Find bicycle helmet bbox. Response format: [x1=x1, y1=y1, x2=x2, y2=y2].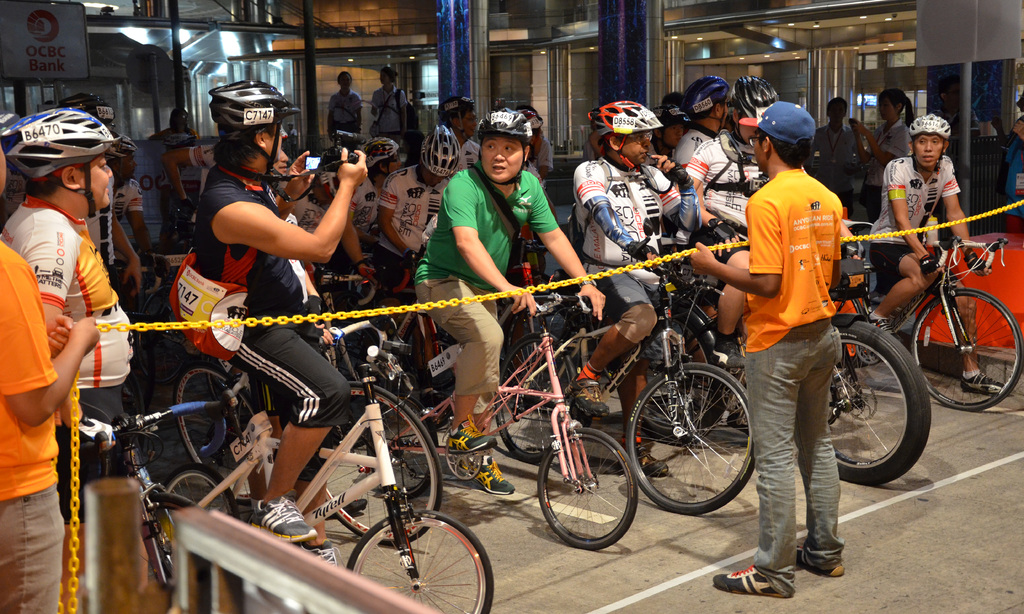
[x1=410, y1=122, x2=464, y2=177].
